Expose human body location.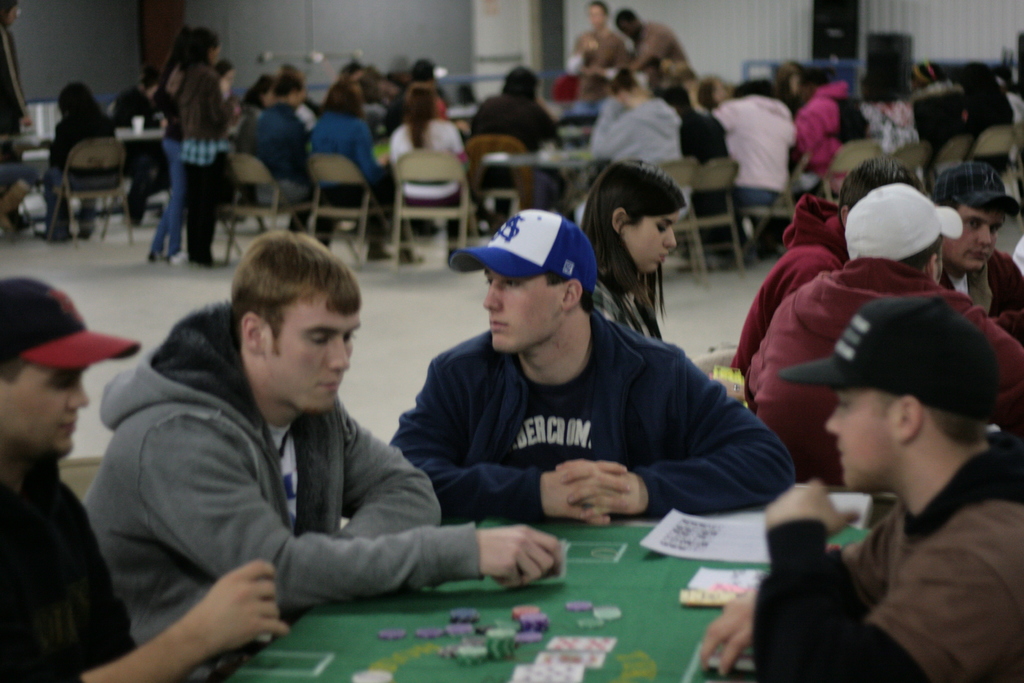
Exposed at <box>0,29,32,229</box>.
